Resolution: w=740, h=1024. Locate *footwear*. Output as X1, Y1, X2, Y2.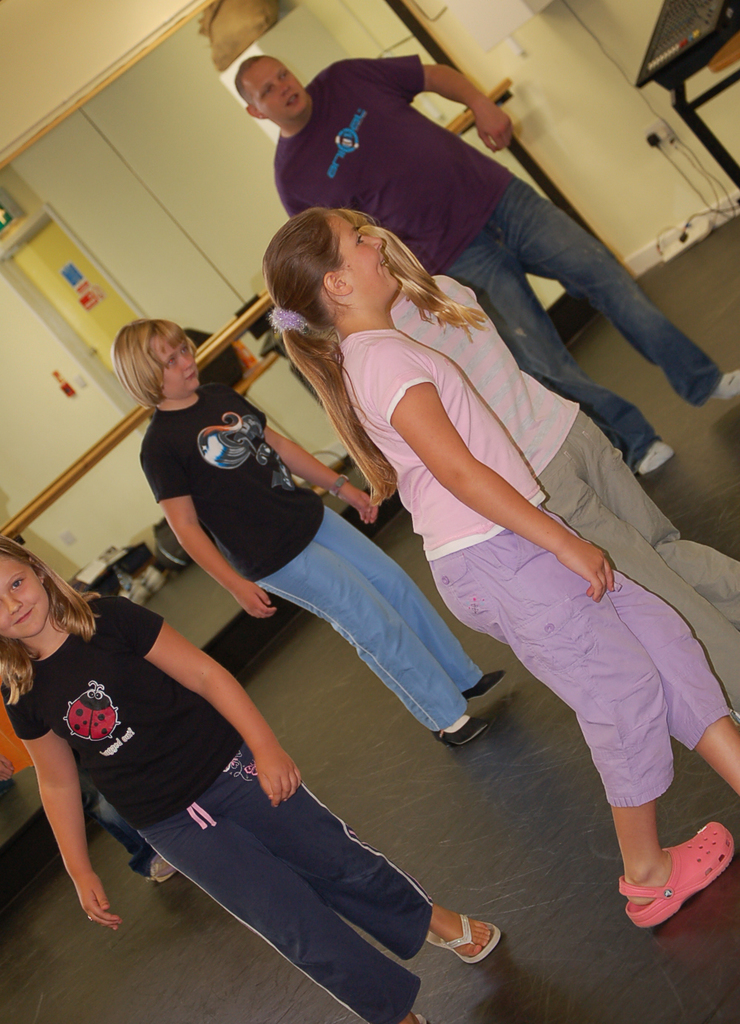
435, 715, 489, 751.
